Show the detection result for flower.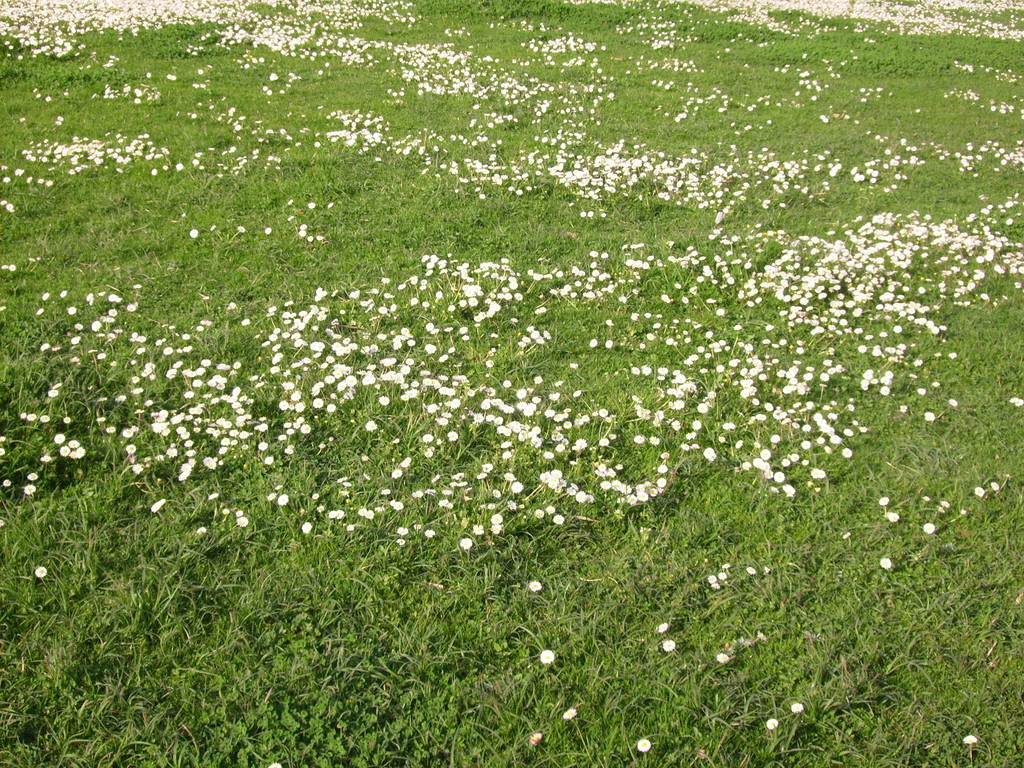
552, 701, 583, 726.
